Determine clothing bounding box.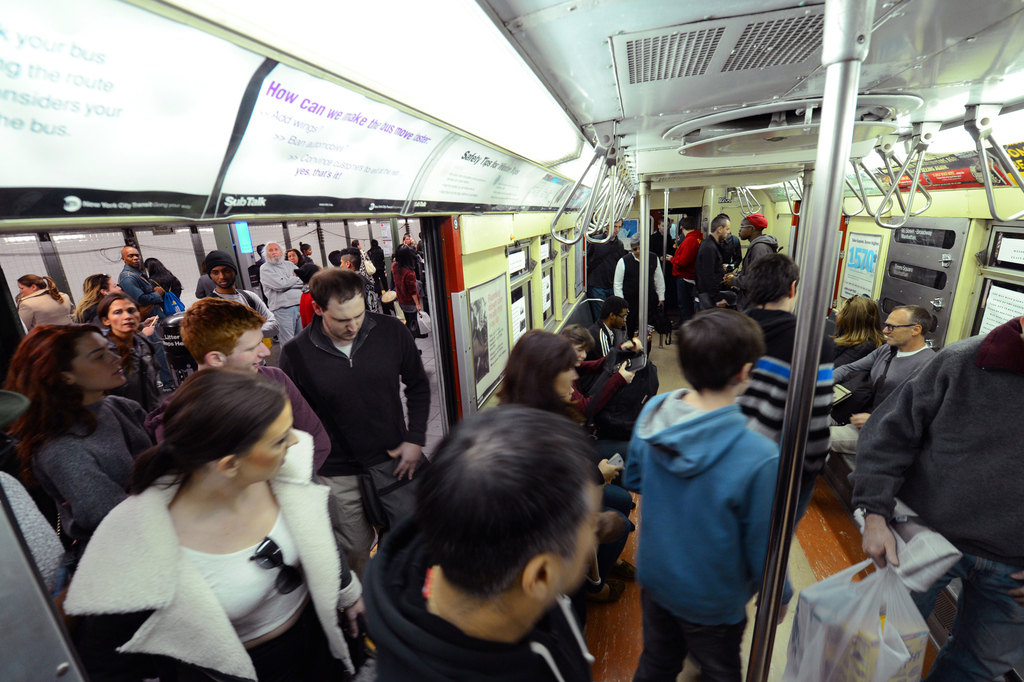
Determined: (left=734, top=225, right=772, bottom=283).
